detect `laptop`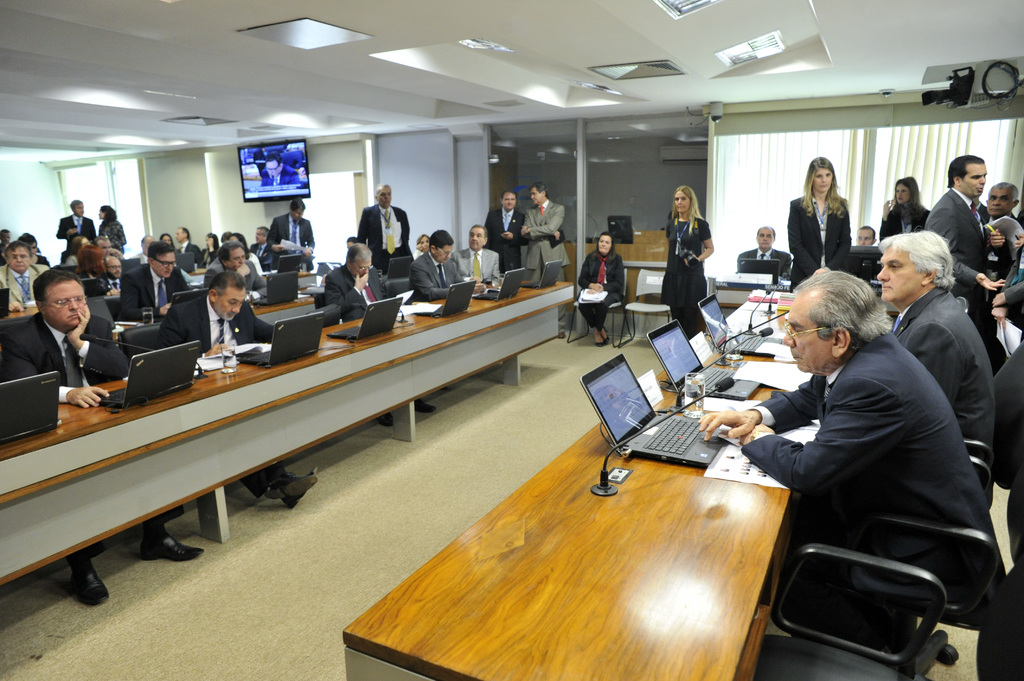
0:368:58:443
